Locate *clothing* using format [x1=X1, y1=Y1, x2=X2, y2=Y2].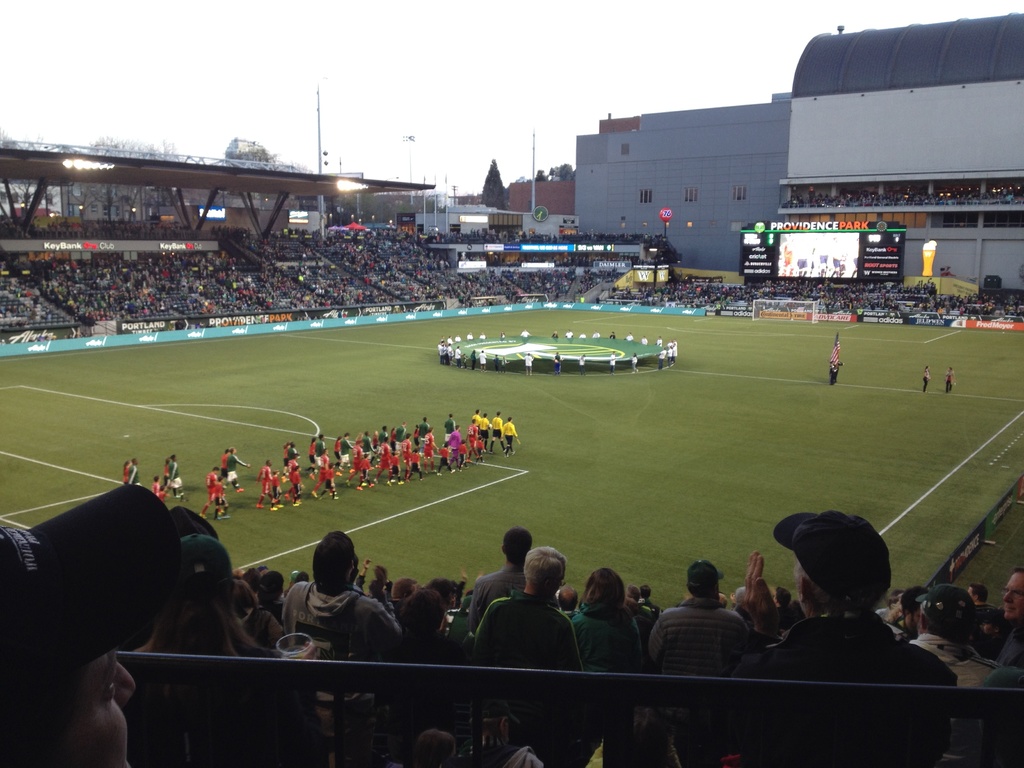
[x1=718, y1=610, x2=961, y2=755].
